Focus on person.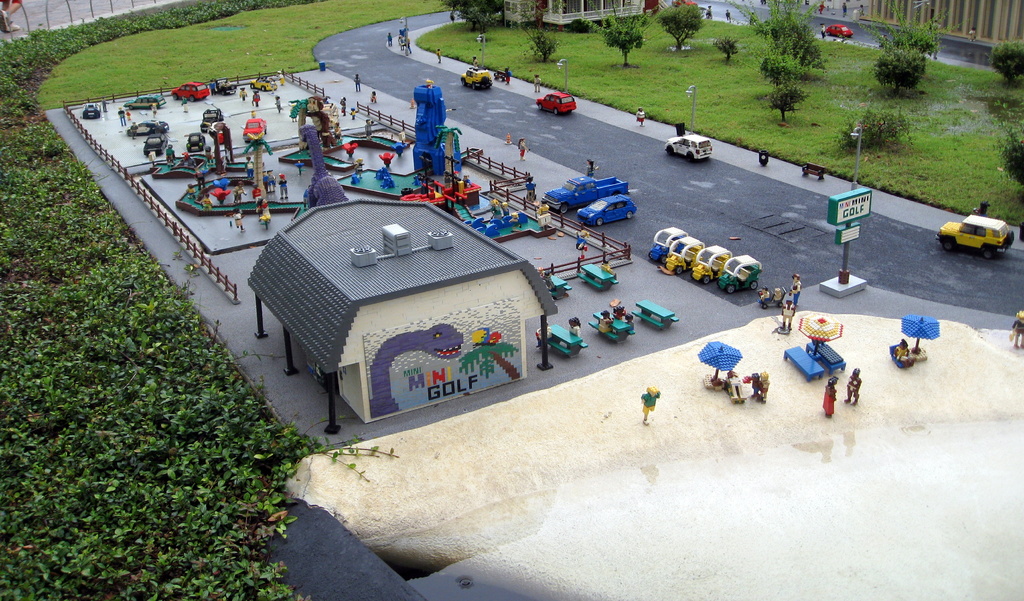
Focused at {"x1": 276, "y1": 171, "x2": 289, "y2": 199}.
